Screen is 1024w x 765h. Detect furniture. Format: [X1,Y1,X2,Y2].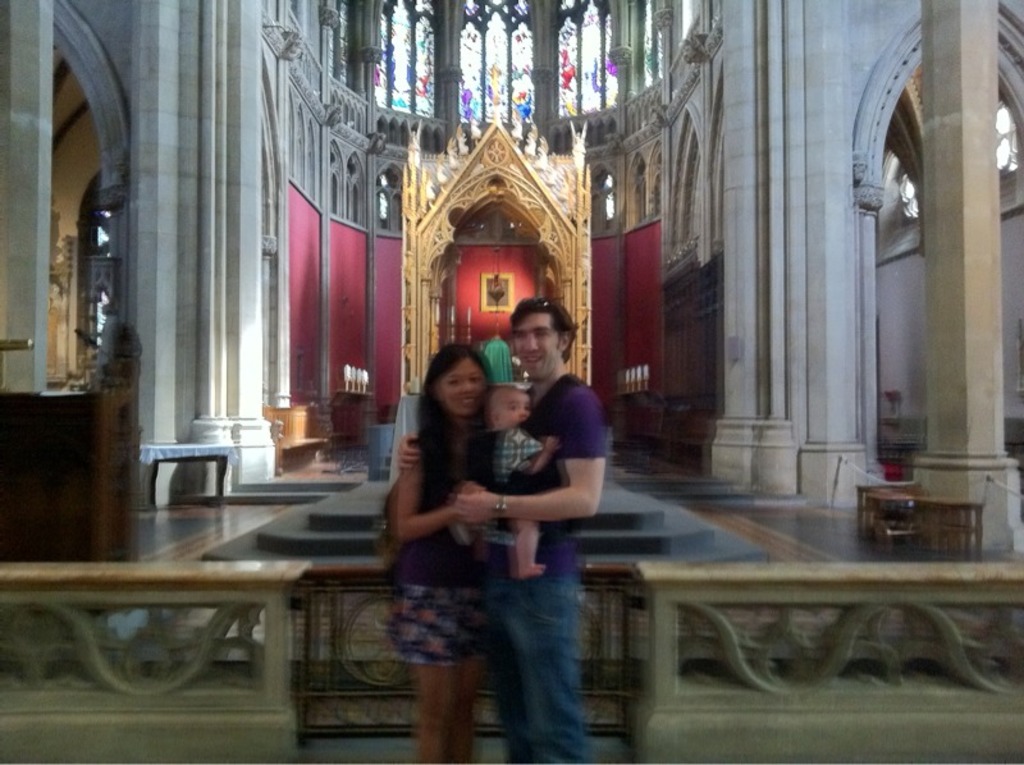
[918,496,986,560].
